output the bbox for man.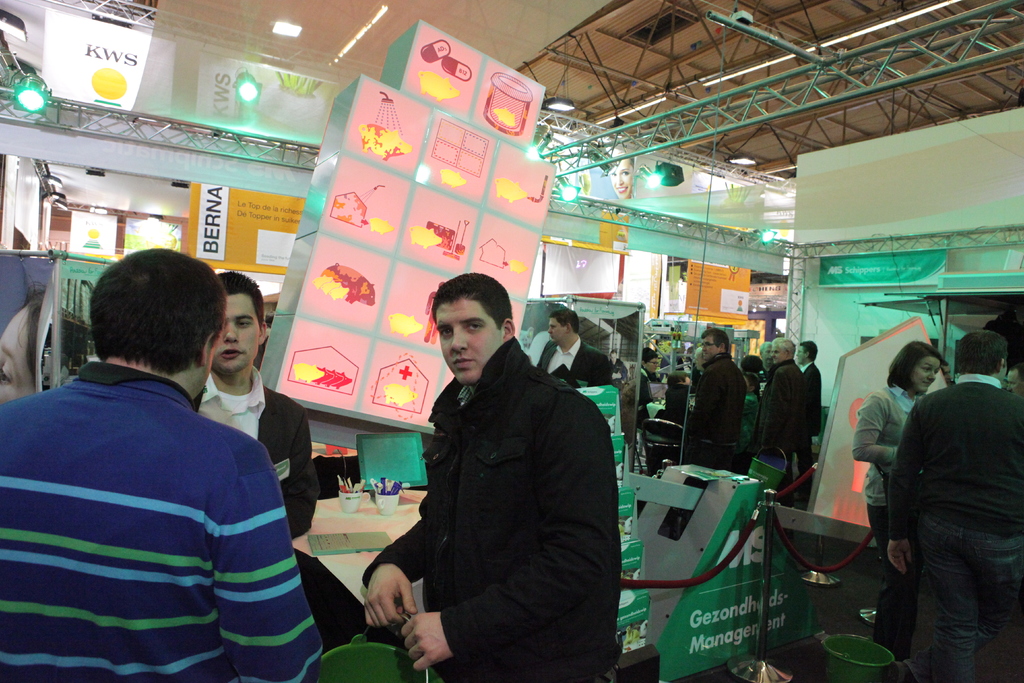
(x1=0, y1=254, x2=314, y2=682).
